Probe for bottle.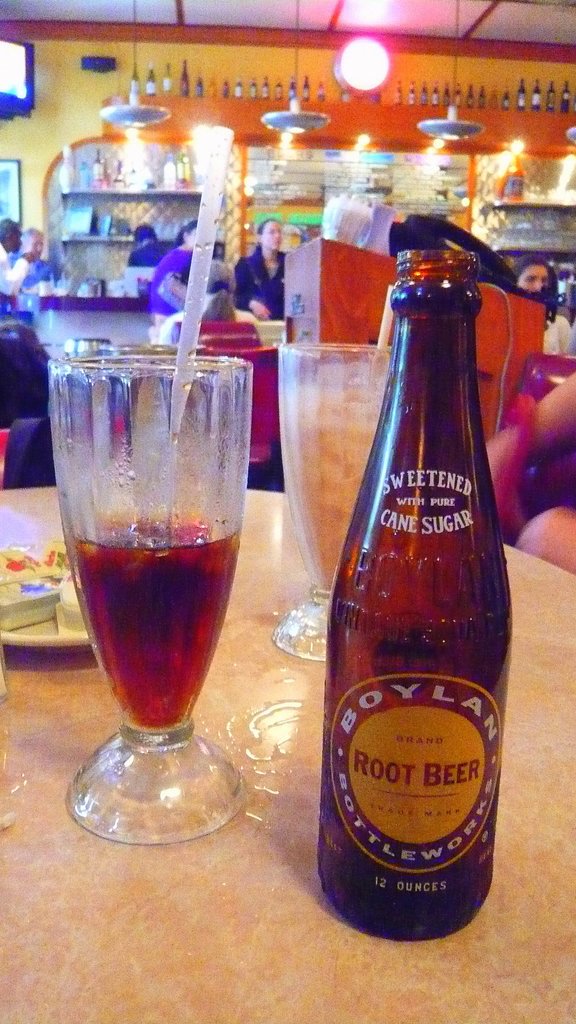
Probe result: 502:86:509:107.
